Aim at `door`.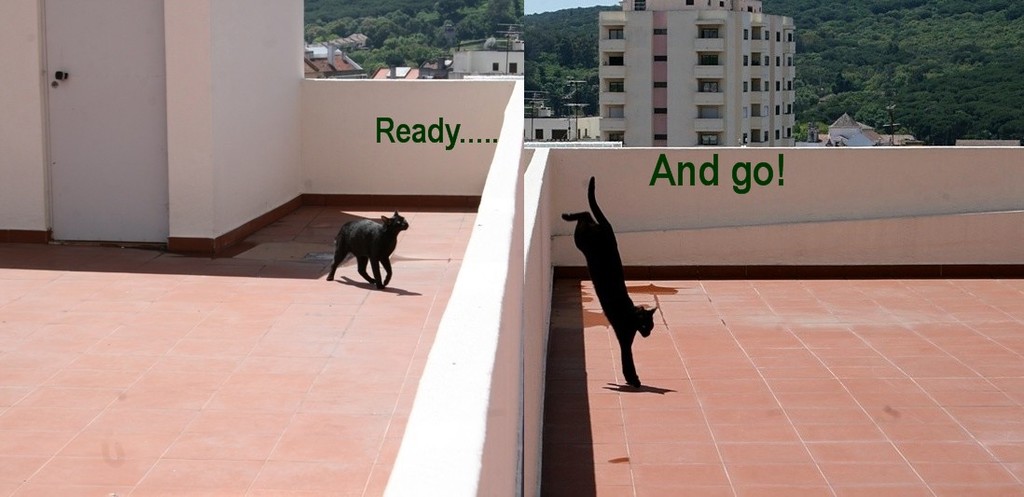
Aimed at {"x1": 47, "y1": 21, "x2": 176, "y2": 240}.
